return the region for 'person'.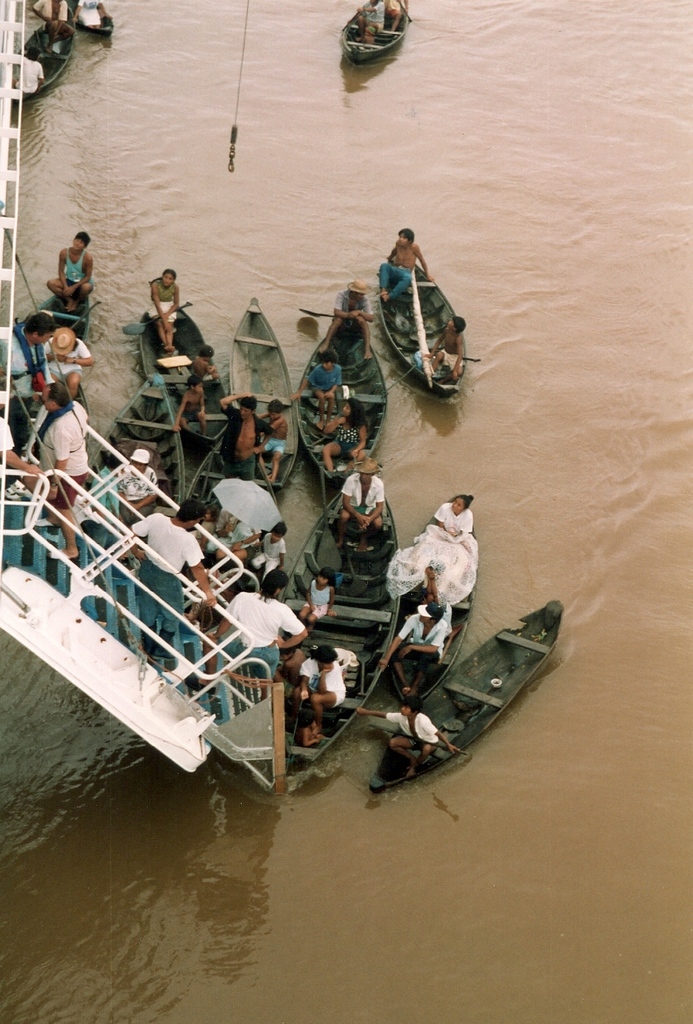
<box>45,327,94,397</box>.
